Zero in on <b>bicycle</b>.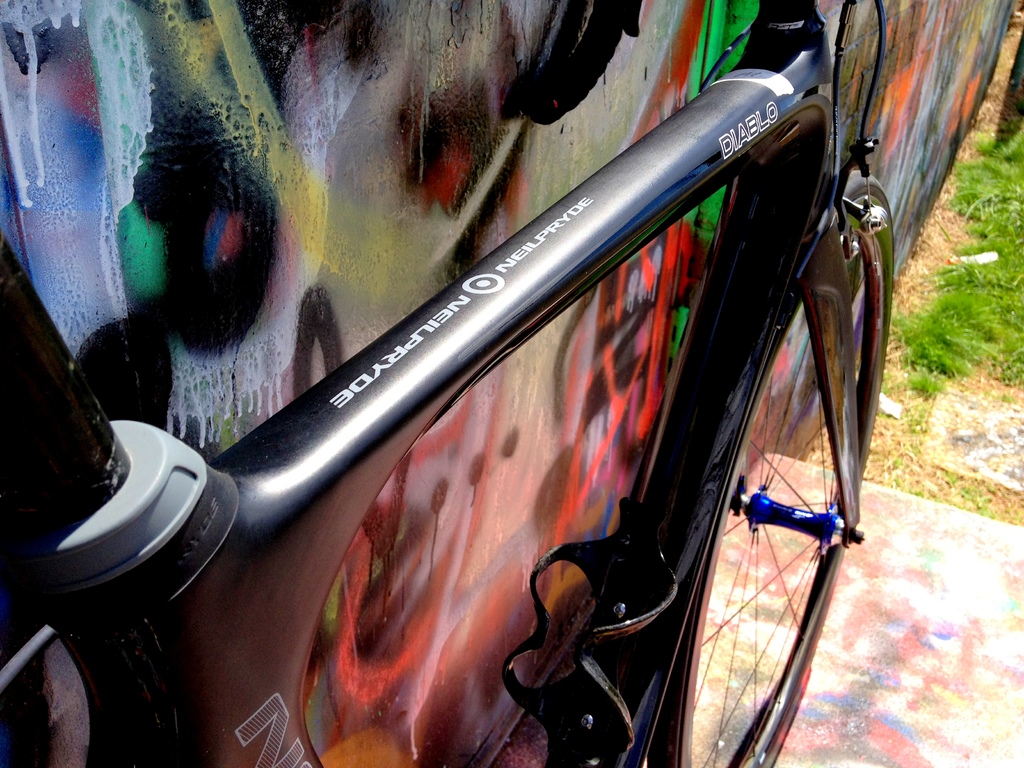
Zeroed in: l=88, t=0, r=895, b=767.
